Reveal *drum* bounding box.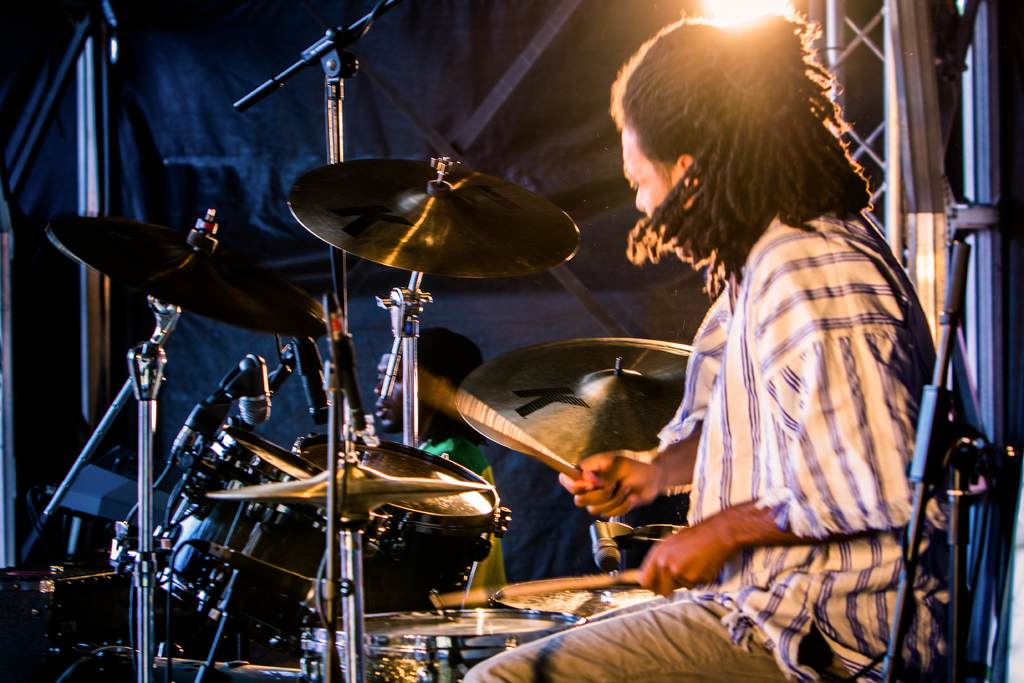
Revealed: [289,436,509,617].
